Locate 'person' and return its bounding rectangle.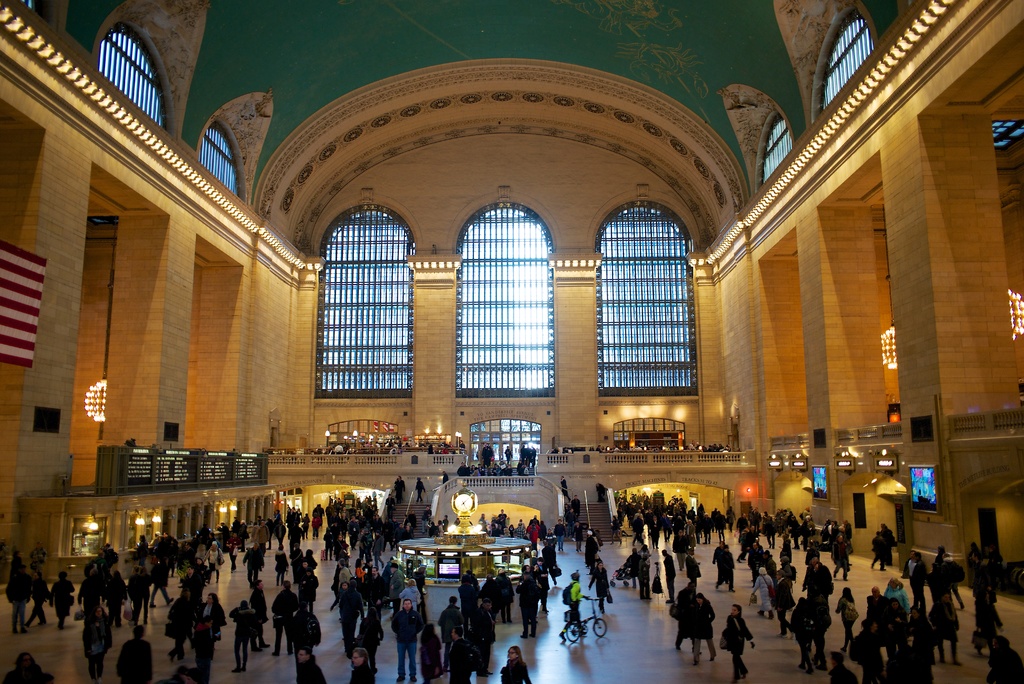
(4,564,28,630).
